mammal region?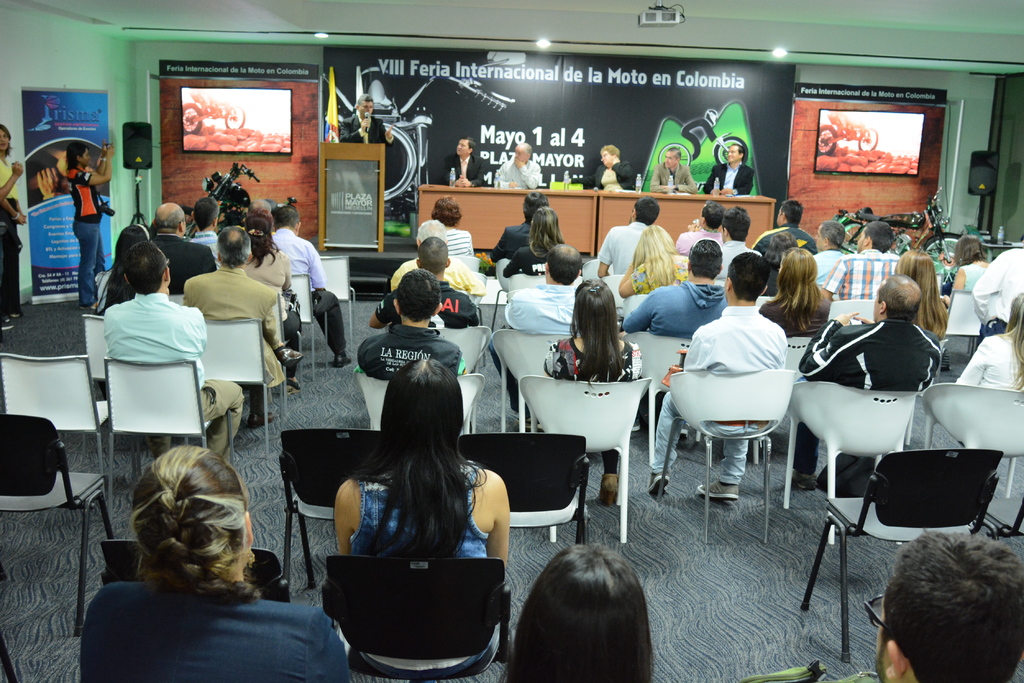
crop(442, 138, 489, 187)
